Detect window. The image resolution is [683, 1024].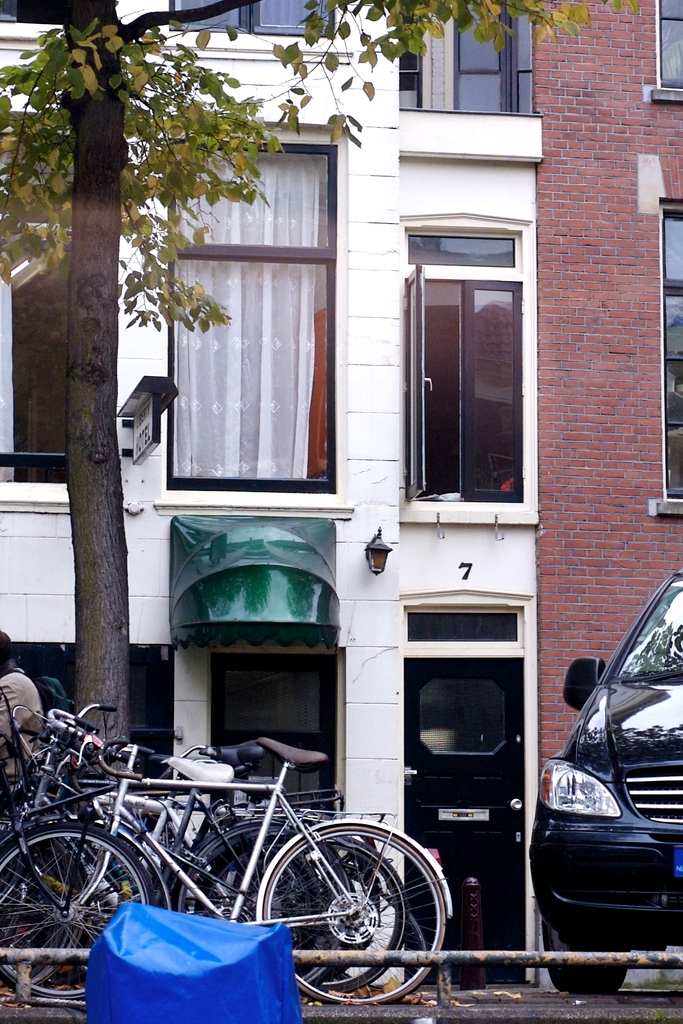
(171, 0, 332, 43).
